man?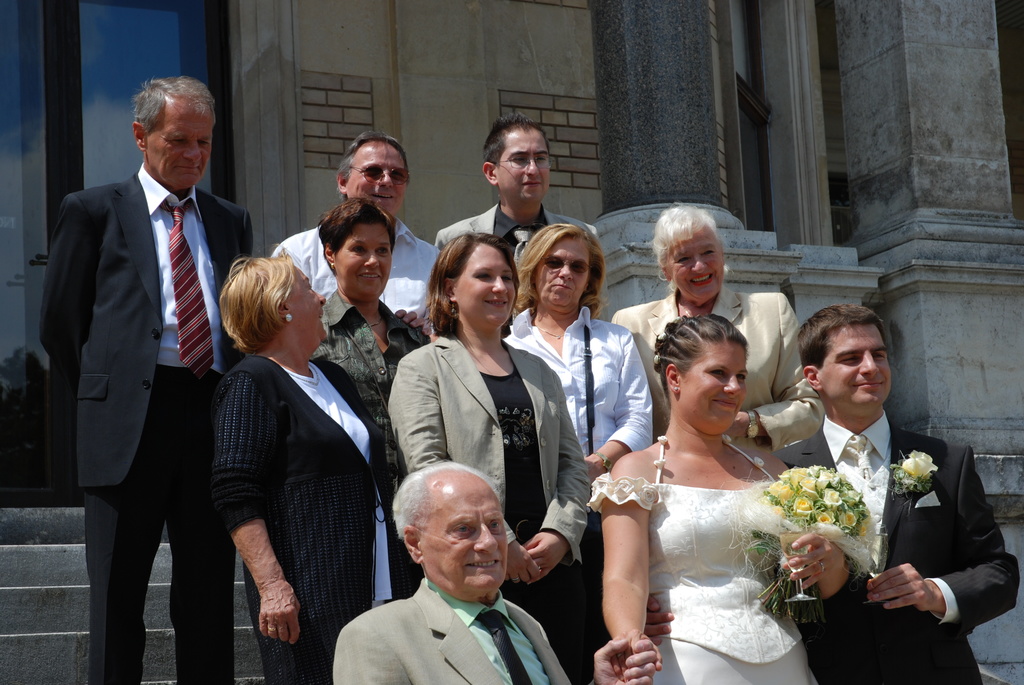
BBox(275, 127, 436, 335)
